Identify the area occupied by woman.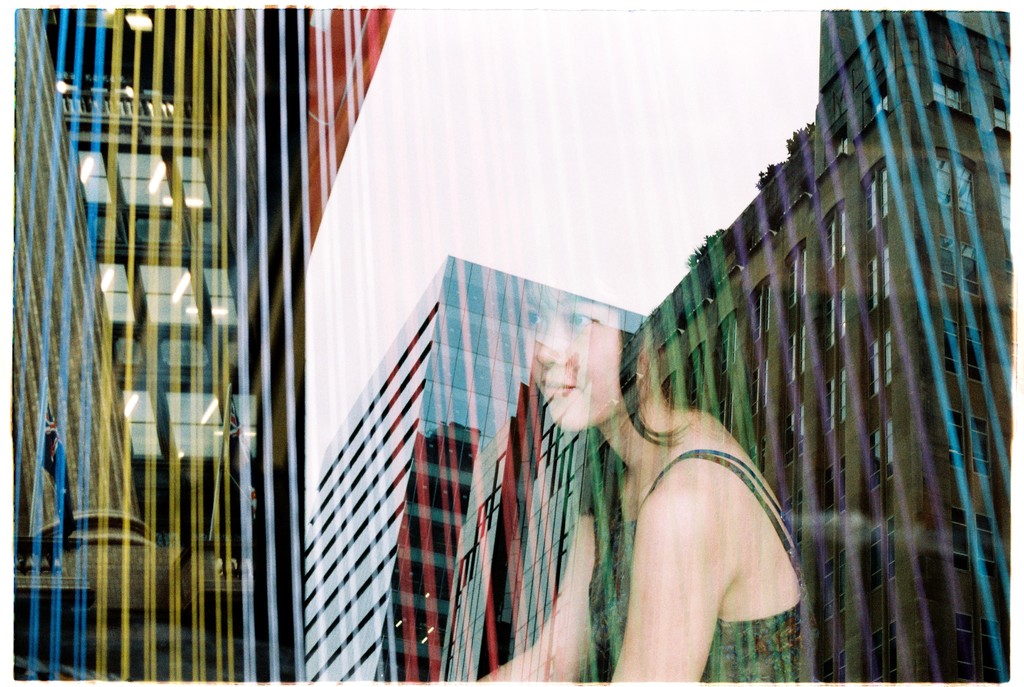
Area: l=568, t=243, r=823, b=686.
